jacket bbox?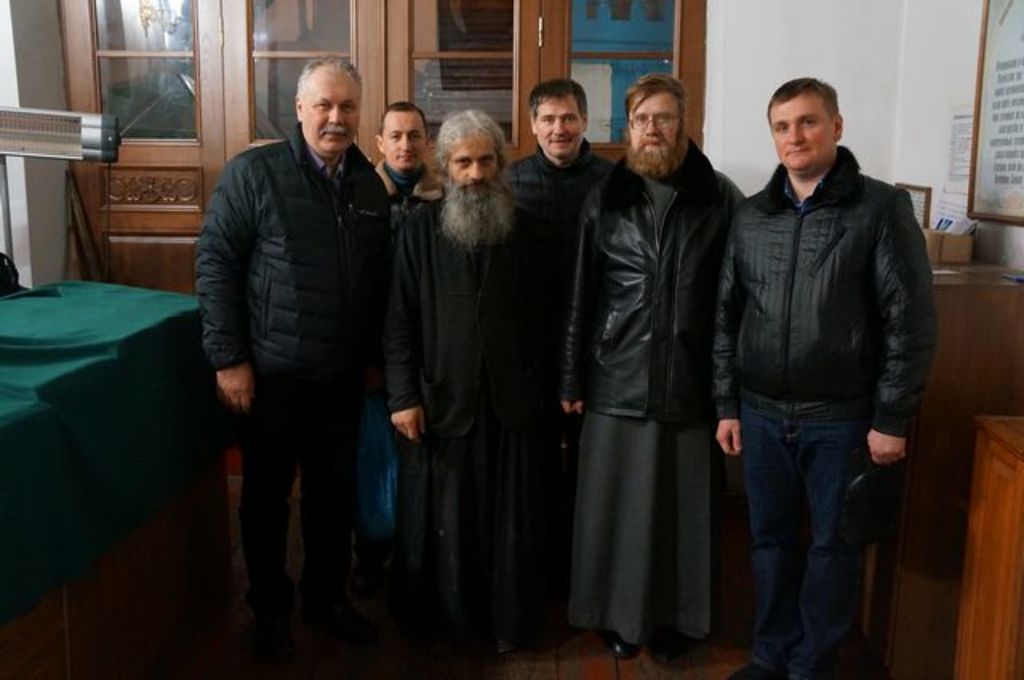
{"x1": 709, "y1": 139, "x2": 939, "y2": 442}
